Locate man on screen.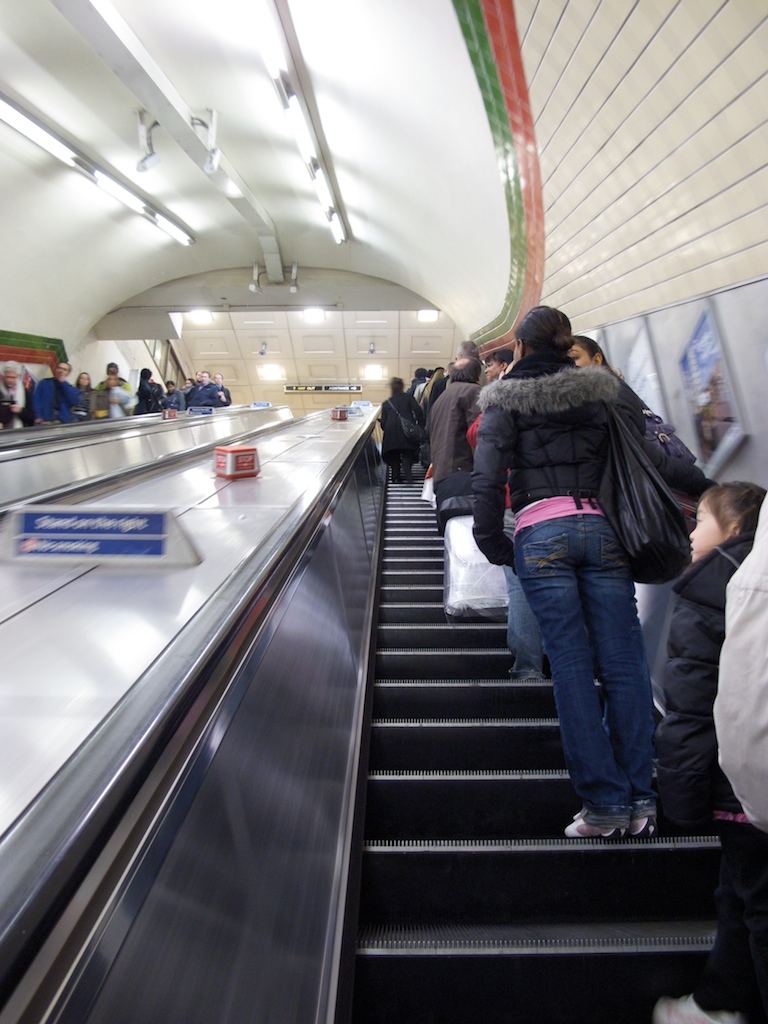
On screen at [x1=30, y1=360, x2=78, y2=429].
